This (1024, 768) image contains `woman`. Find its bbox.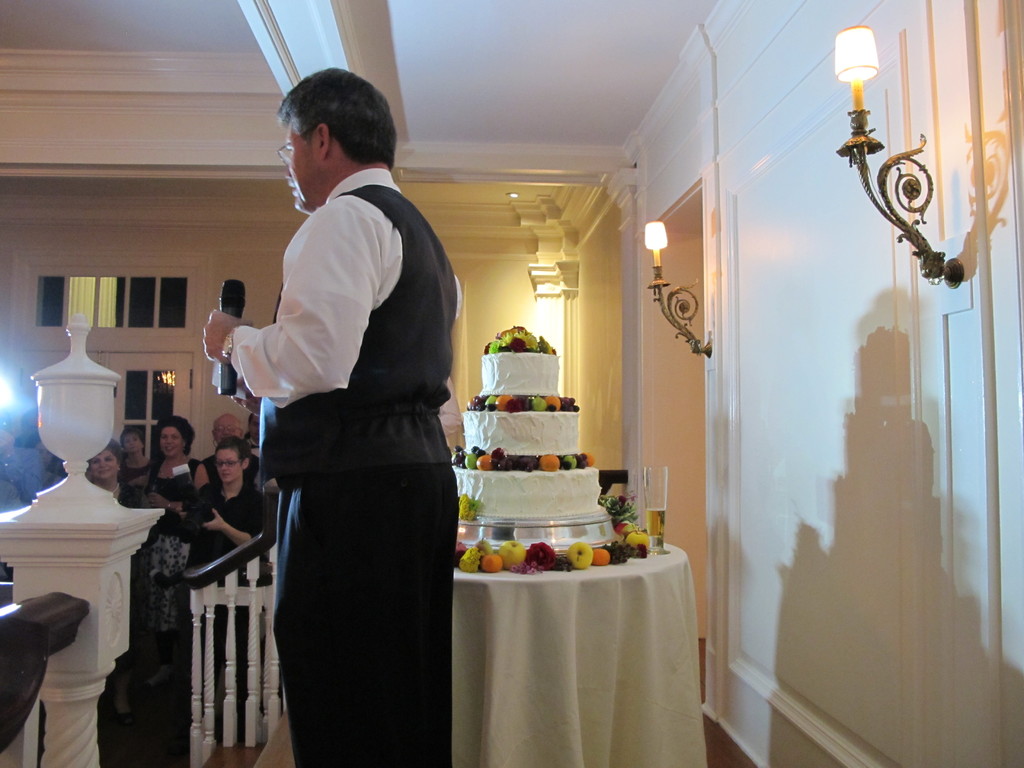
[83, 436, 148, 533].
